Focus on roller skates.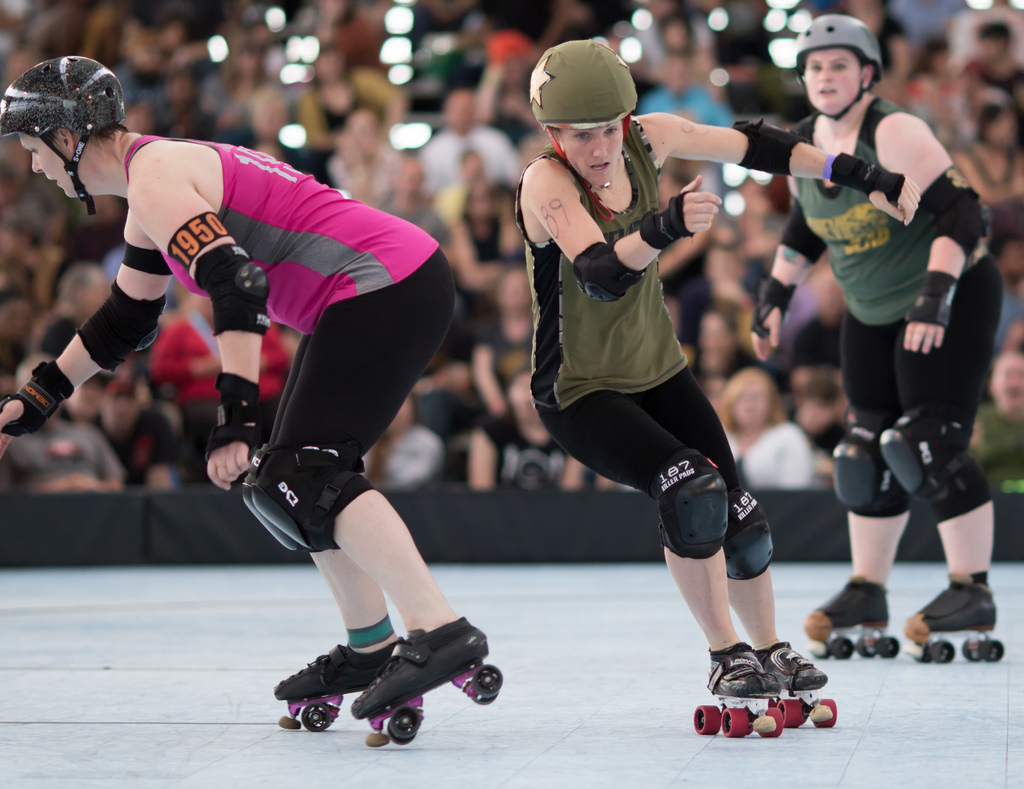
Focused at select_region(751, 636, 842, 730).
